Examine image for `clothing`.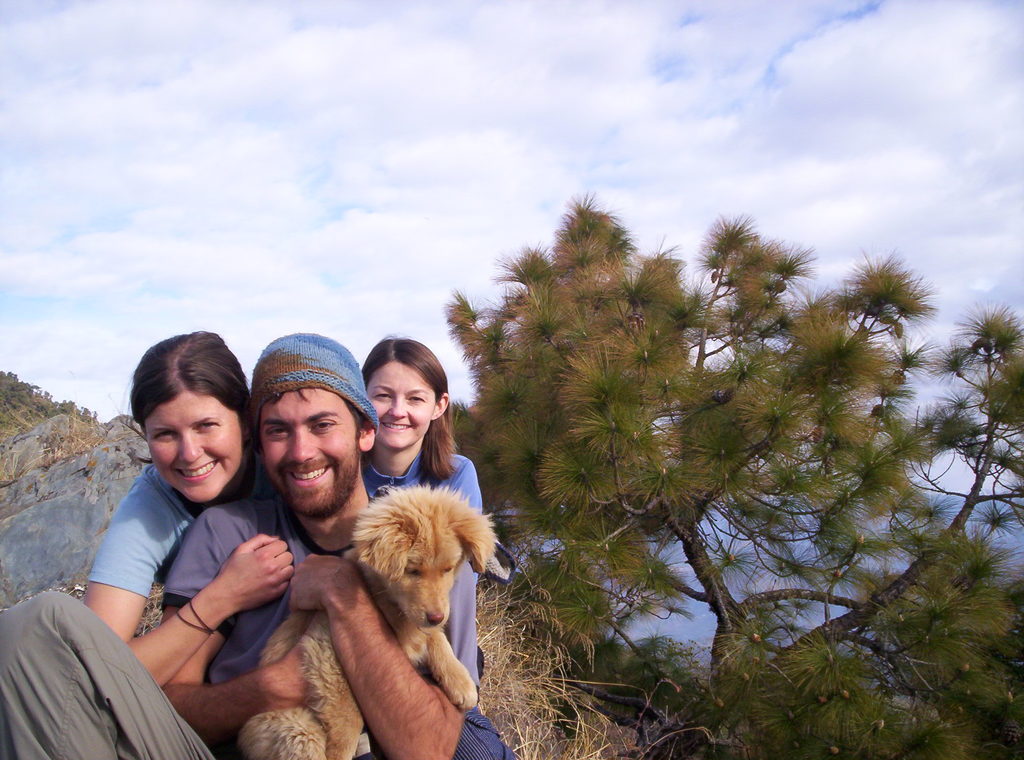
Examination result: rect(360, 443, 486, 695).
